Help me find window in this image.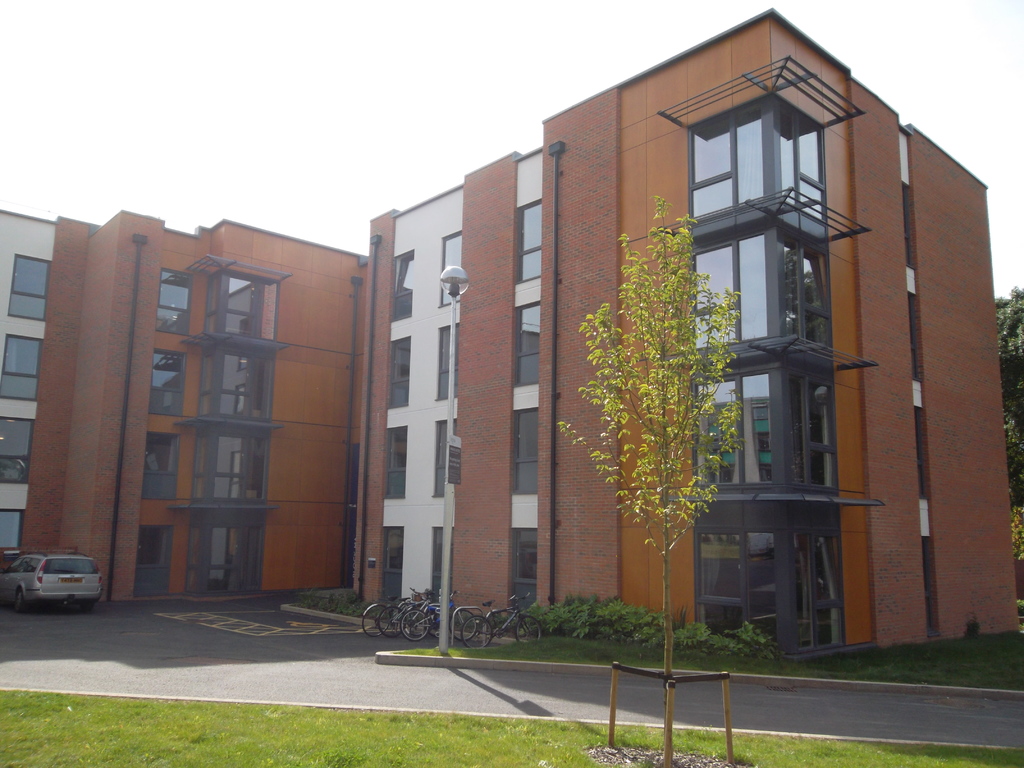
Found it: detection(386, 424, 408, 500).
